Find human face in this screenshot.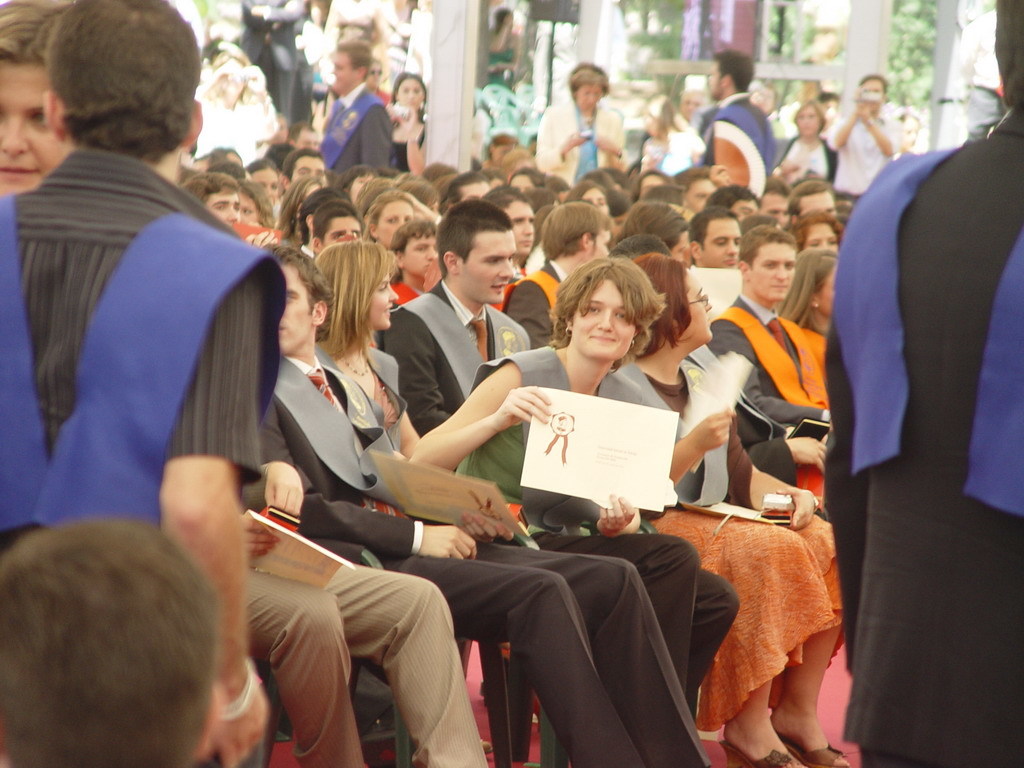
The bounding box for human face is rect(406, 233, 440, 277).
